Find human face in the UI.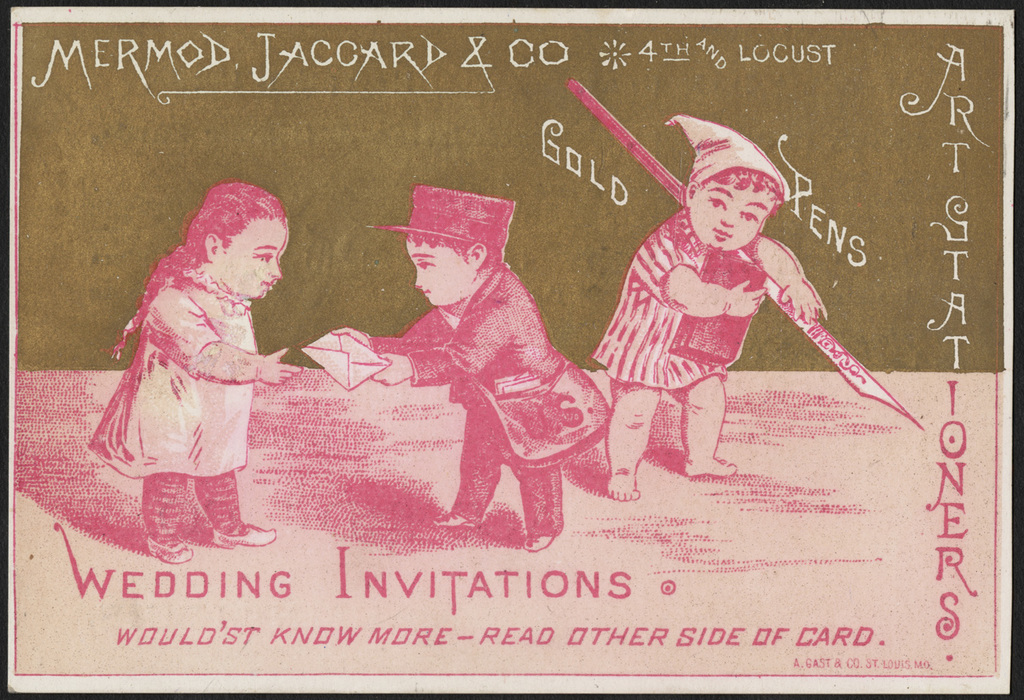
UI element at 410, 242, 477, 309.
